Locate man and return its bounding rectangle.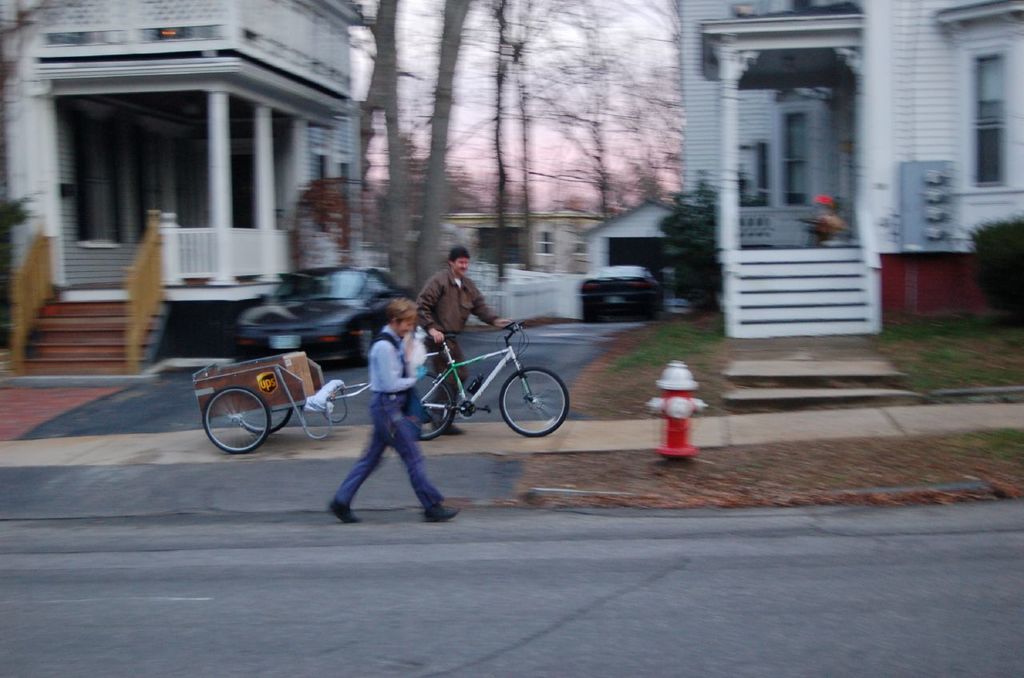
<region>415, 243, 518, 427</region>.
